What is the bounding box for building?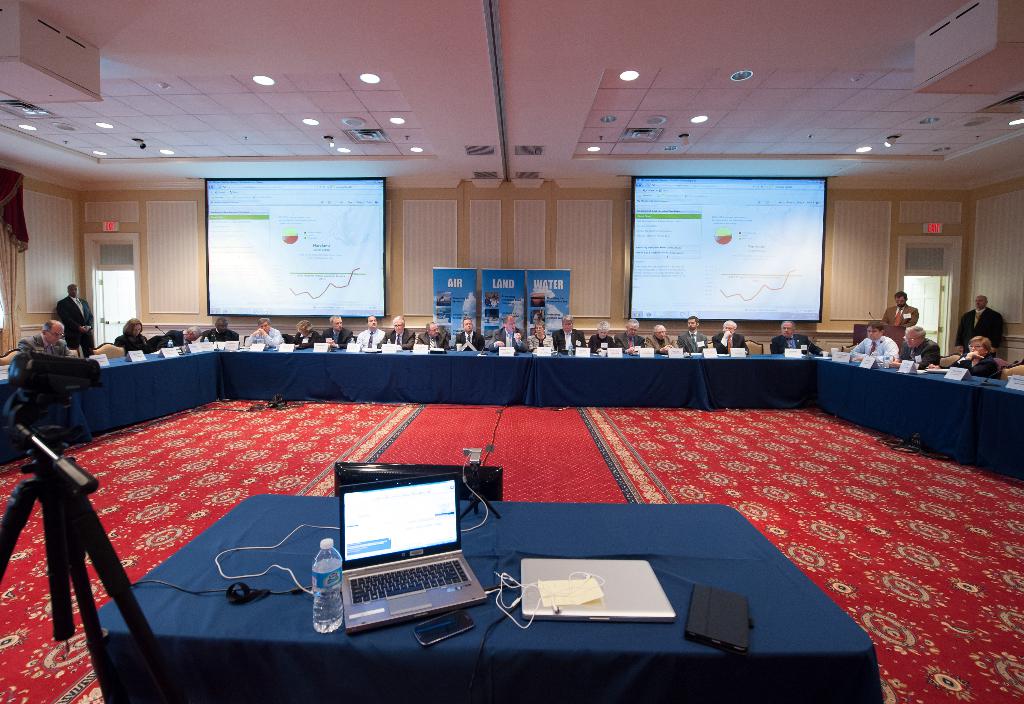
rect(0, 0, 1023, 703).
